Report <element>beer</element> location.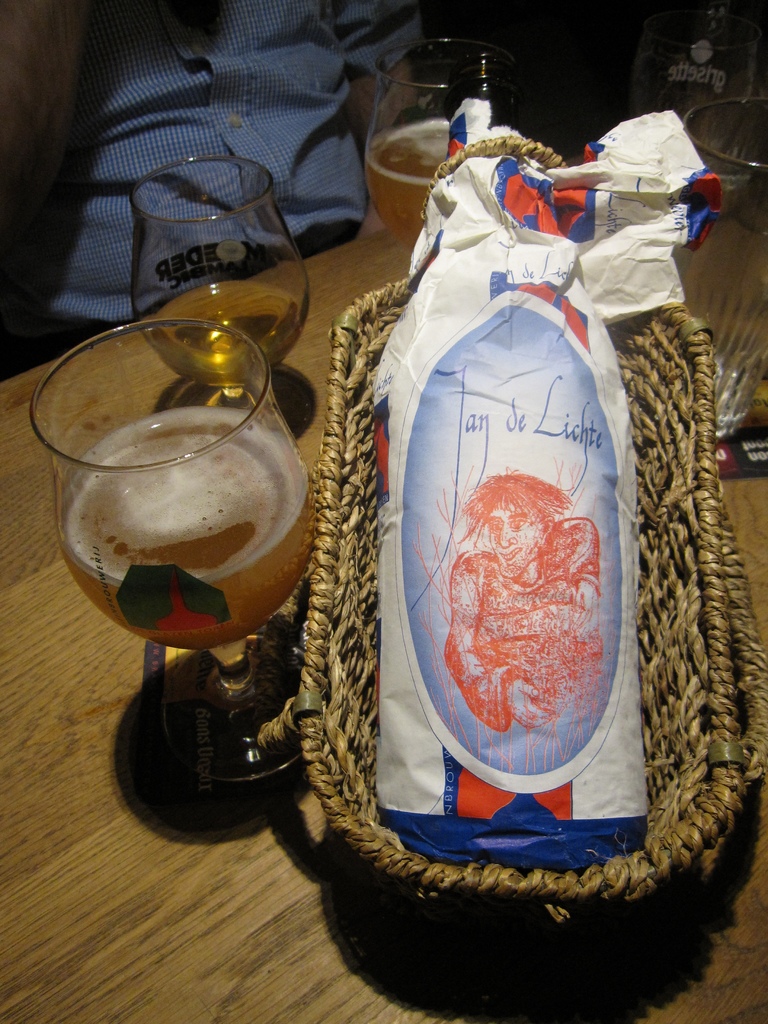
Report: region(60, 409, 313, 646).
